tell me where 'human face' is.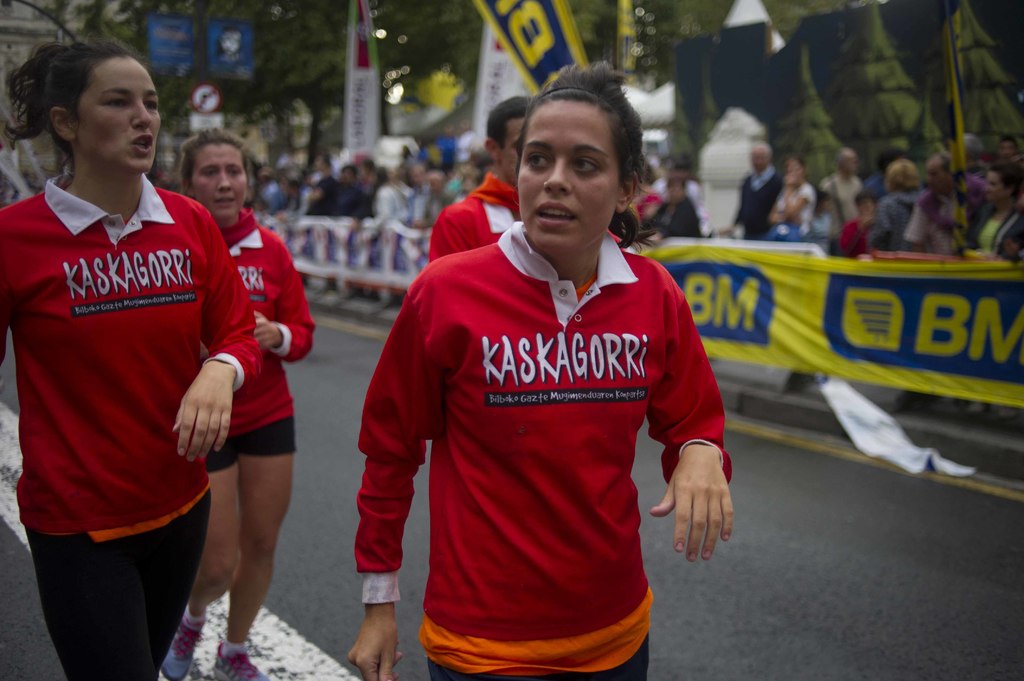
'human face' is at BBox(984, 168, 1004, 196).
